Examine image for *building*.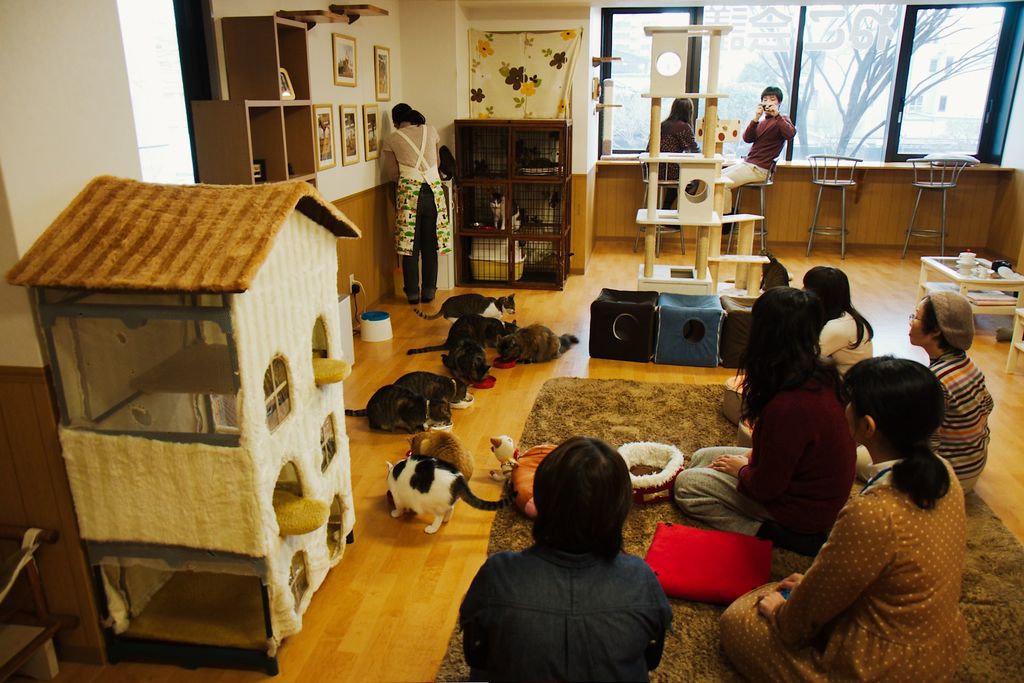
Examination result: {"left": 0, "top": 0, "right": 1023, "bottom": 682}.
